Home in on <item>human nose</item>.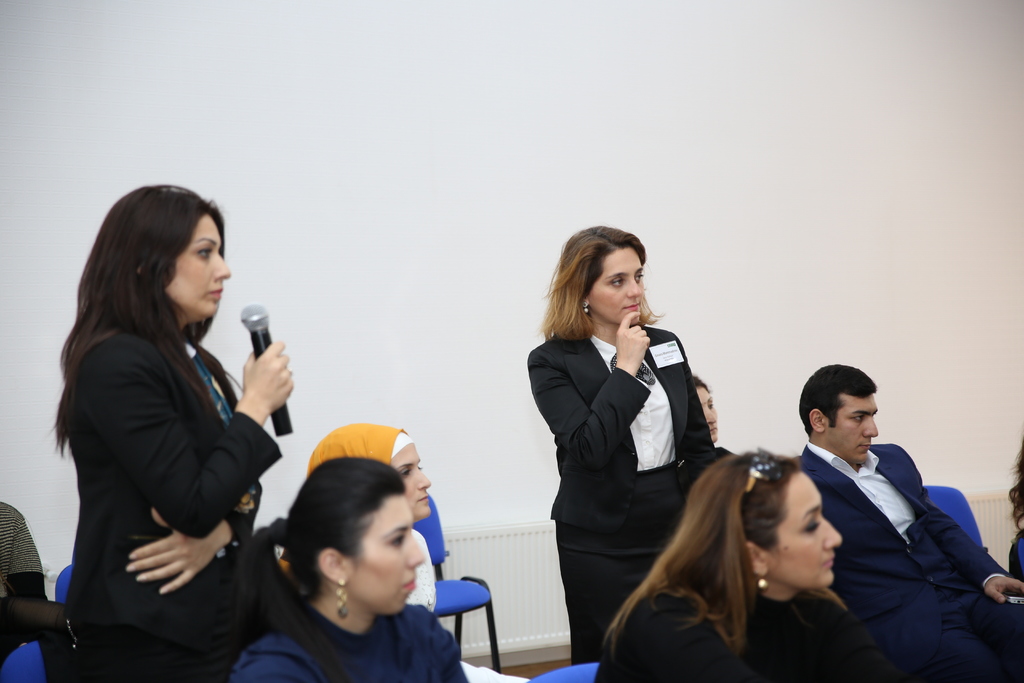
Homed in at region(408, 532, 426, 571).
